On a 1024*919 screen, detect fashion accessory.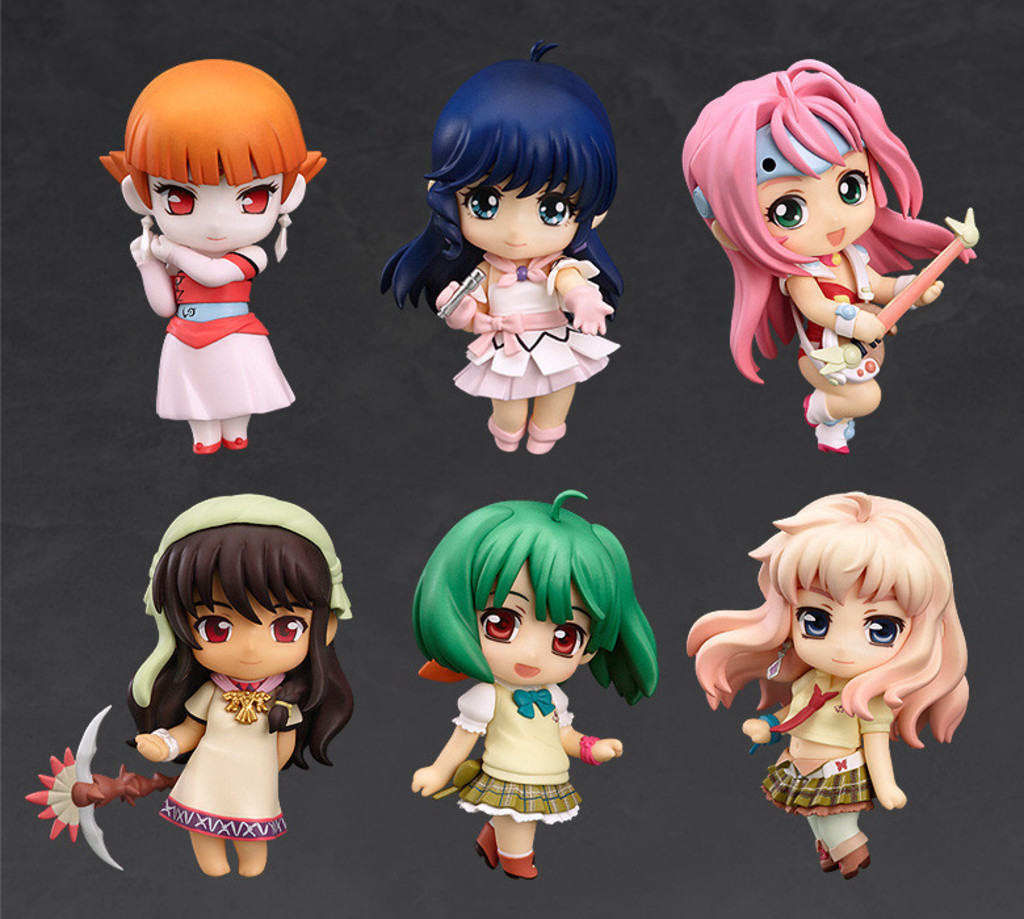
l=221, t=435, r=249, b=449.
